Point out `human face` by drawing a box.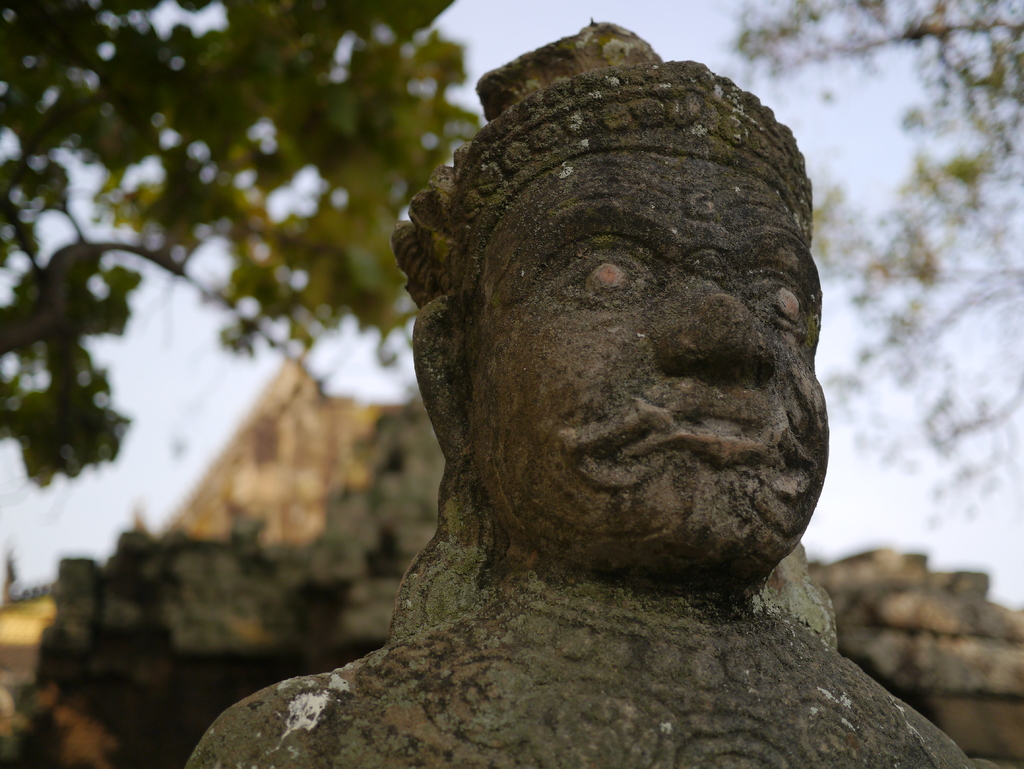
469:149:832:575.
